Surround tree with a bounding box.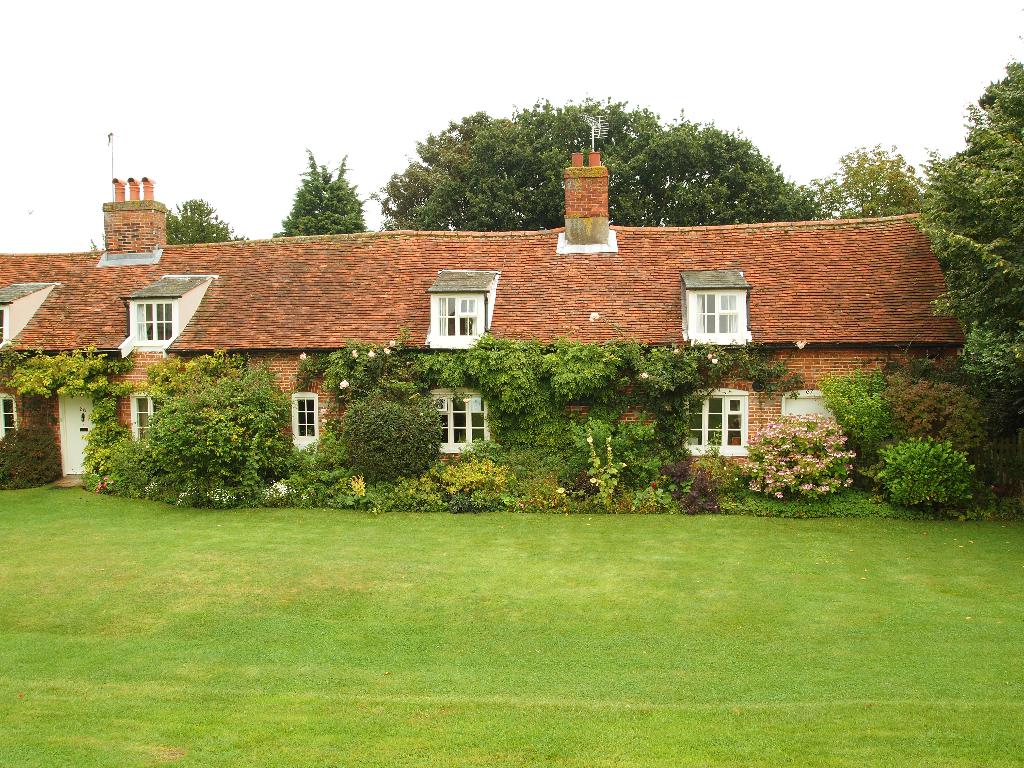
pyautogui.locateOnScreen(269, 148, 372, 237).
